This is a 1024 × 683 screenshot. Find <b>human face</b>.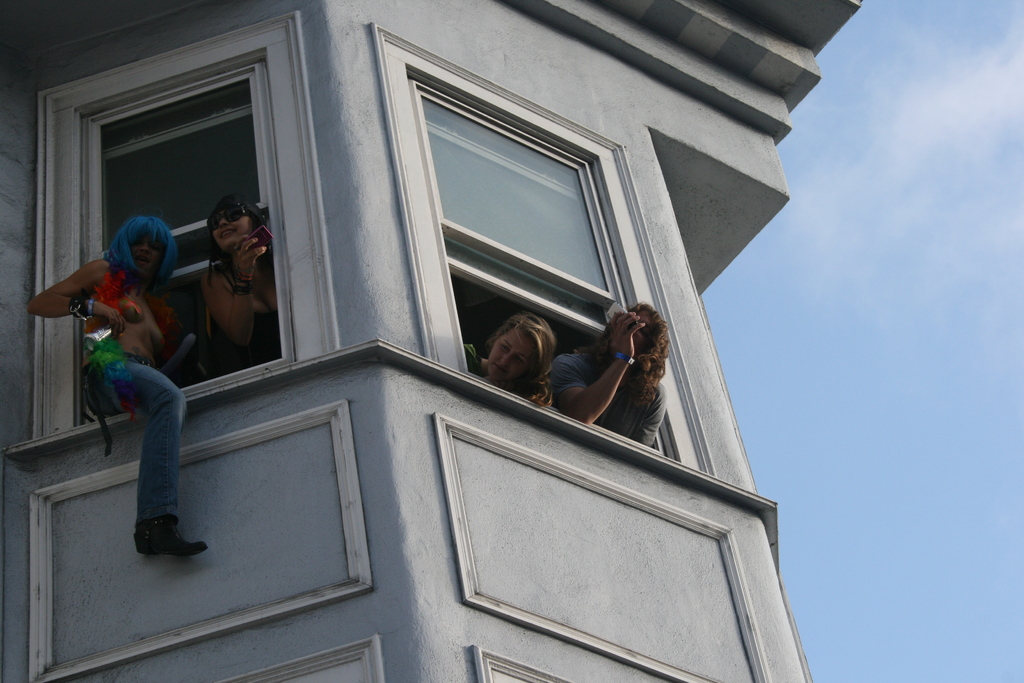
Bounding box: bbox(131, 233, 154, 262).
